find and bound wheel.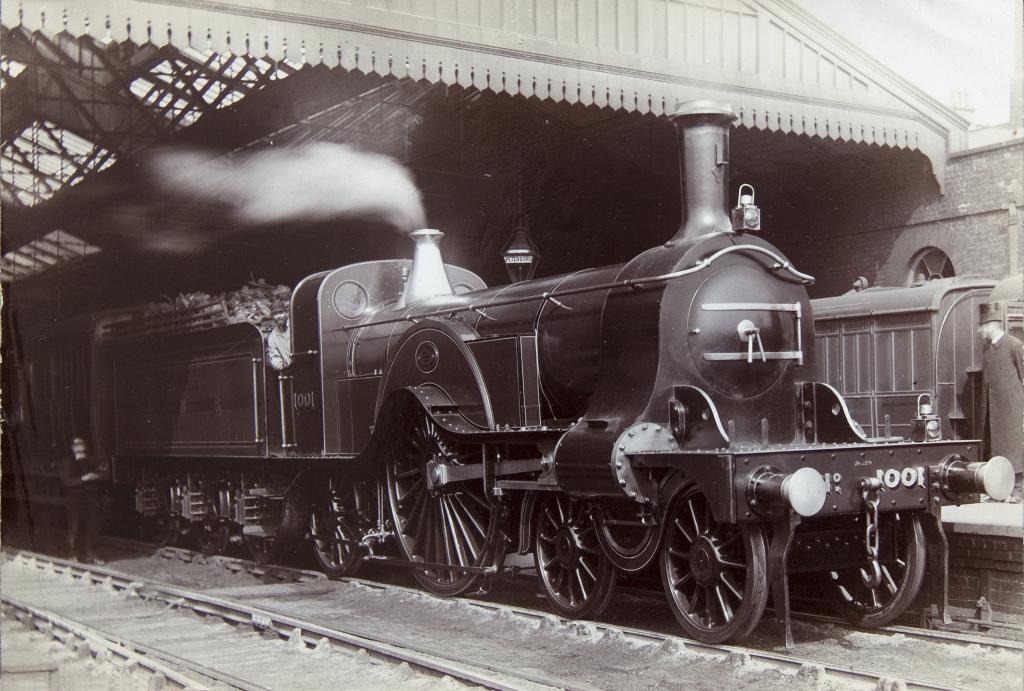
Bound: locate(388, 405, 511, 595).
